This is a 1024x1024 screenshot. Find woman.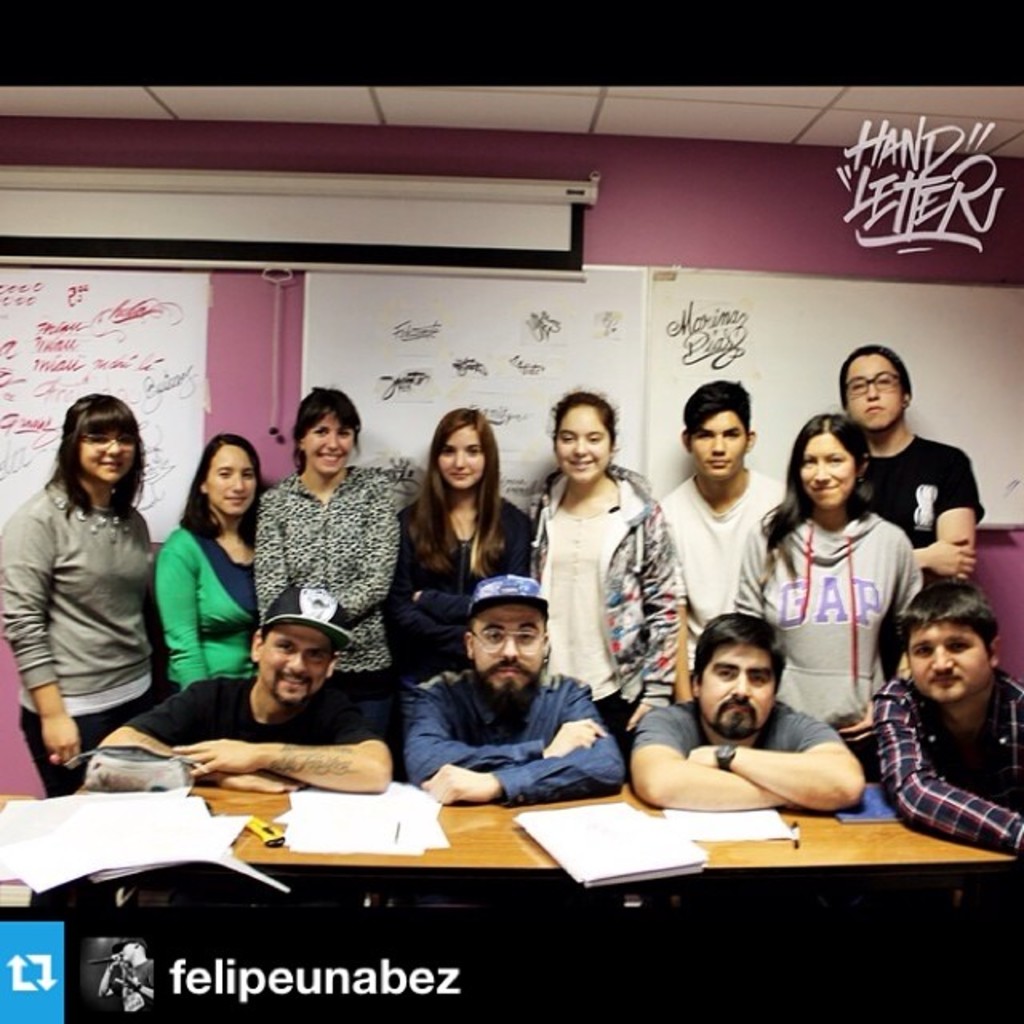
Bounding box: region(378, 410, 549, 690).
